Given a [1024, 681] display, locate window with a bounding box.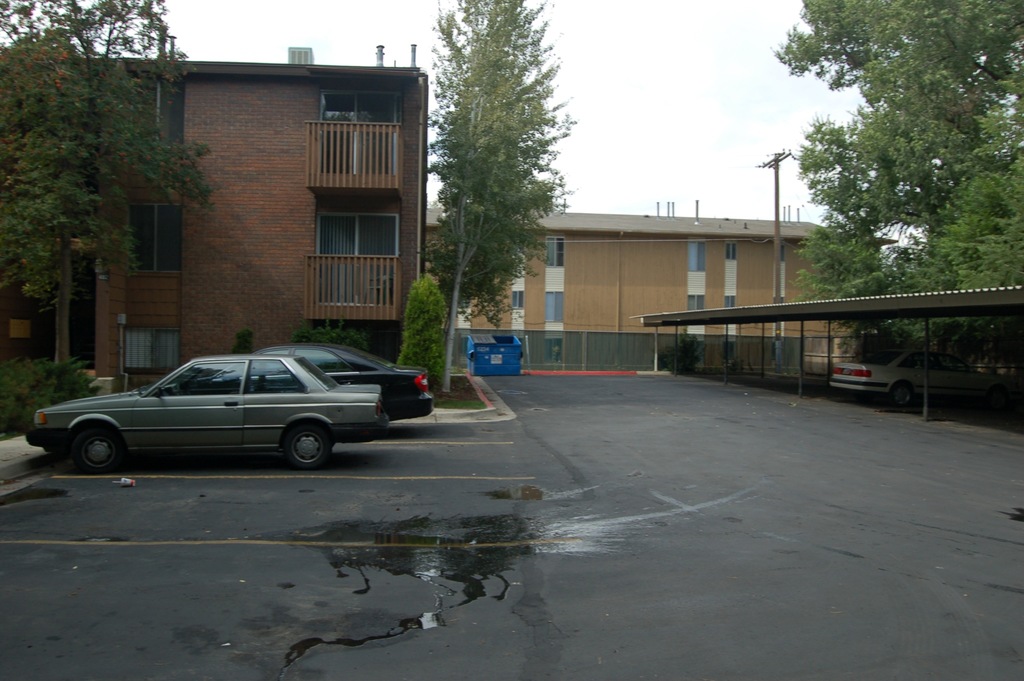
Located: BBox(548, 238, 564, 267).
